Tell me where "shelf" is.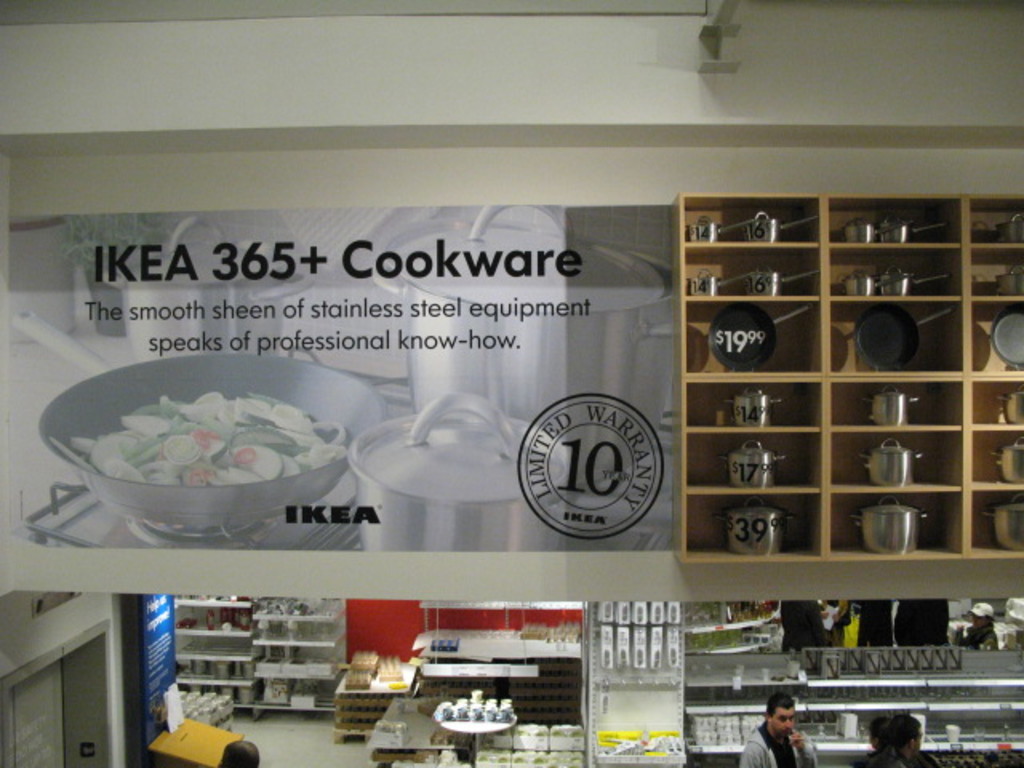
"shelf" is at 973,245,1022,294.
